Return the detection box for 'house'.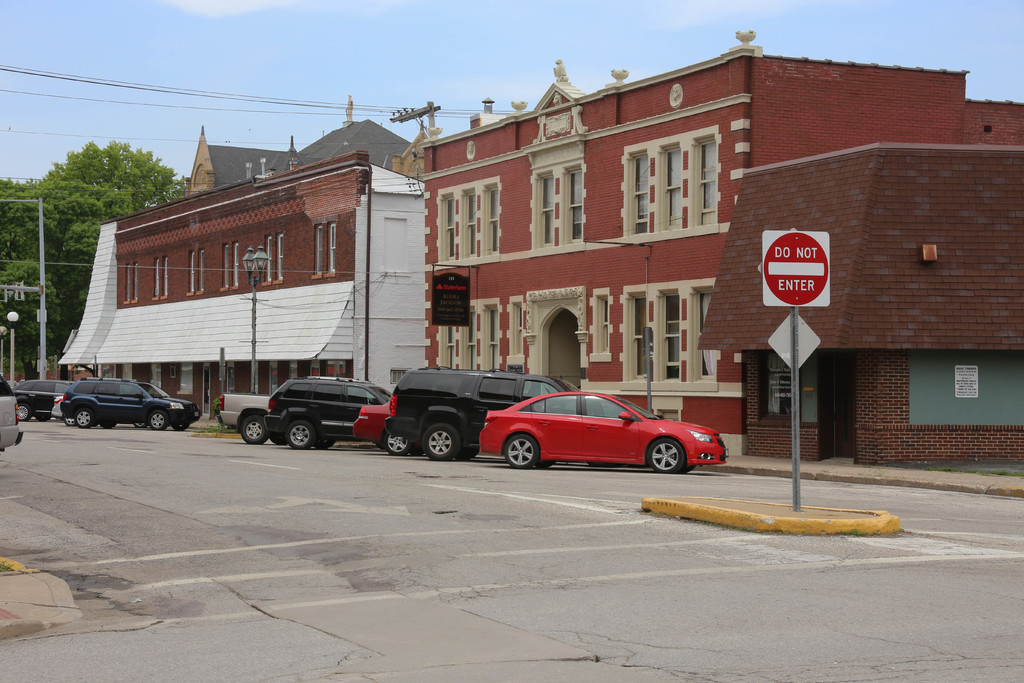
[190,124,413,194].
